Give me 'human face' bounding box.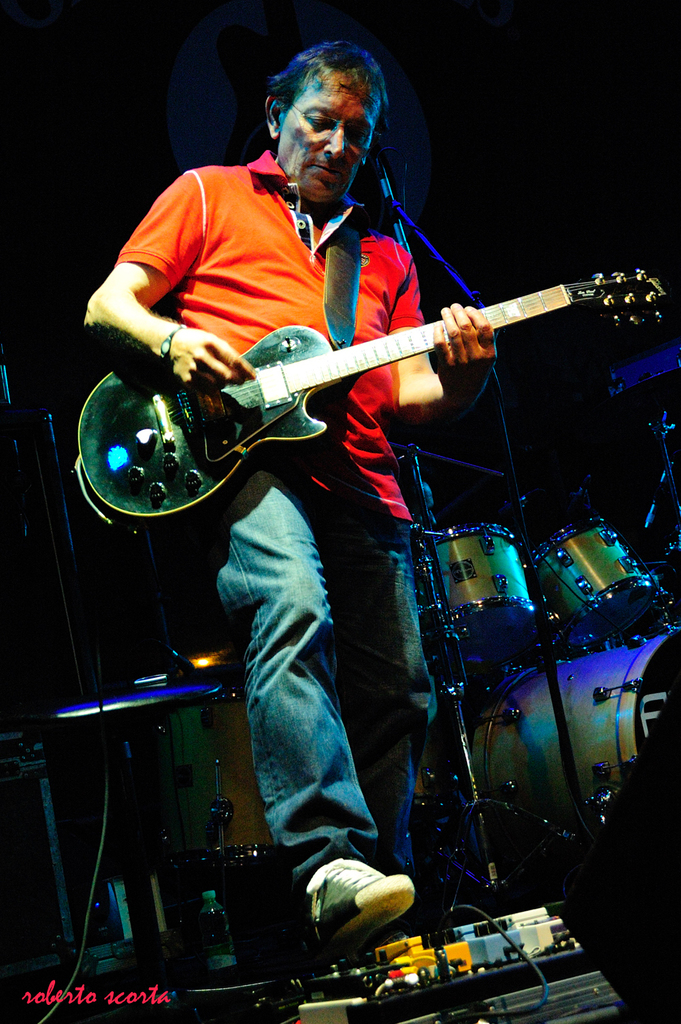
Rect(276, 66, 383, 204).
